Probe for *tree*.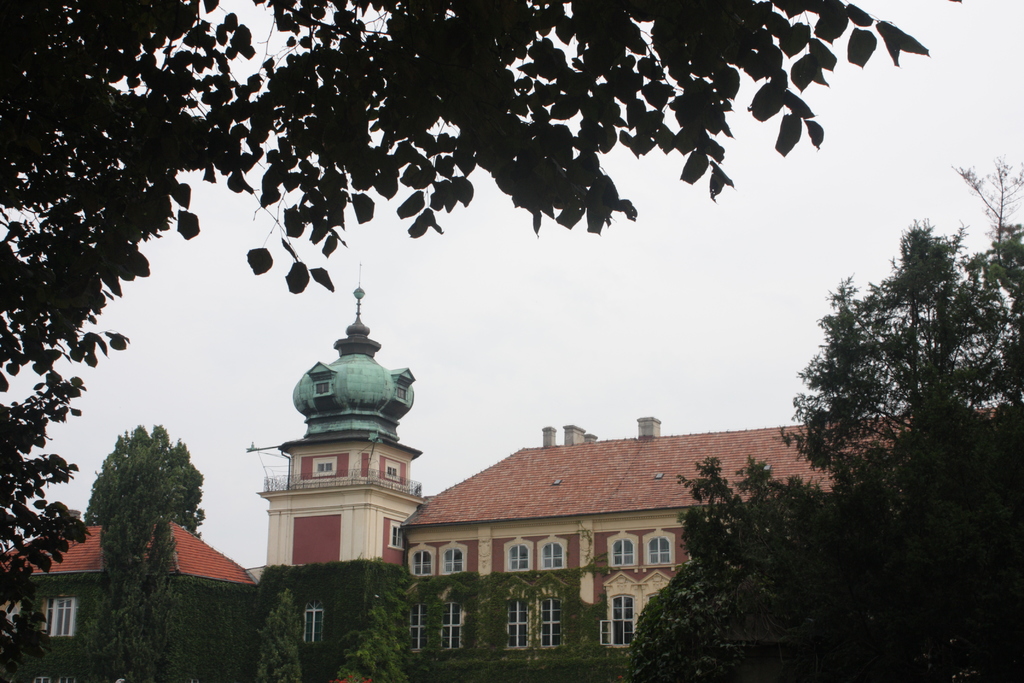
Probe result: [x1=0, y1=0, x2=1002, y2=682].
